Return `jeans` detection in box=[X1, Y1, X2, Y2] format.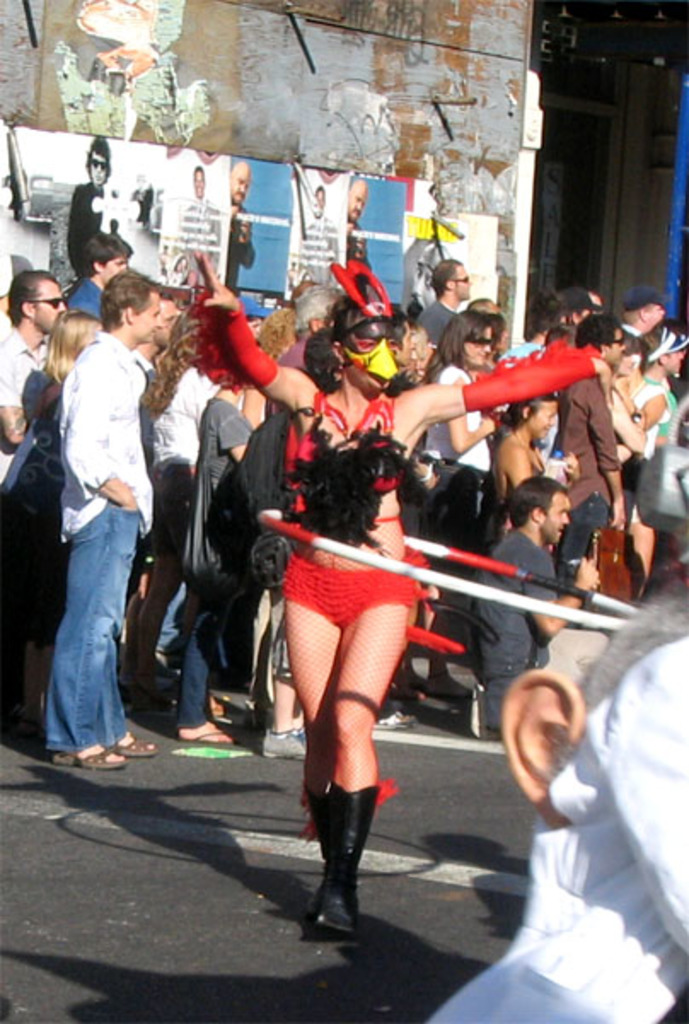
box=[27, 486, 145, 770].
